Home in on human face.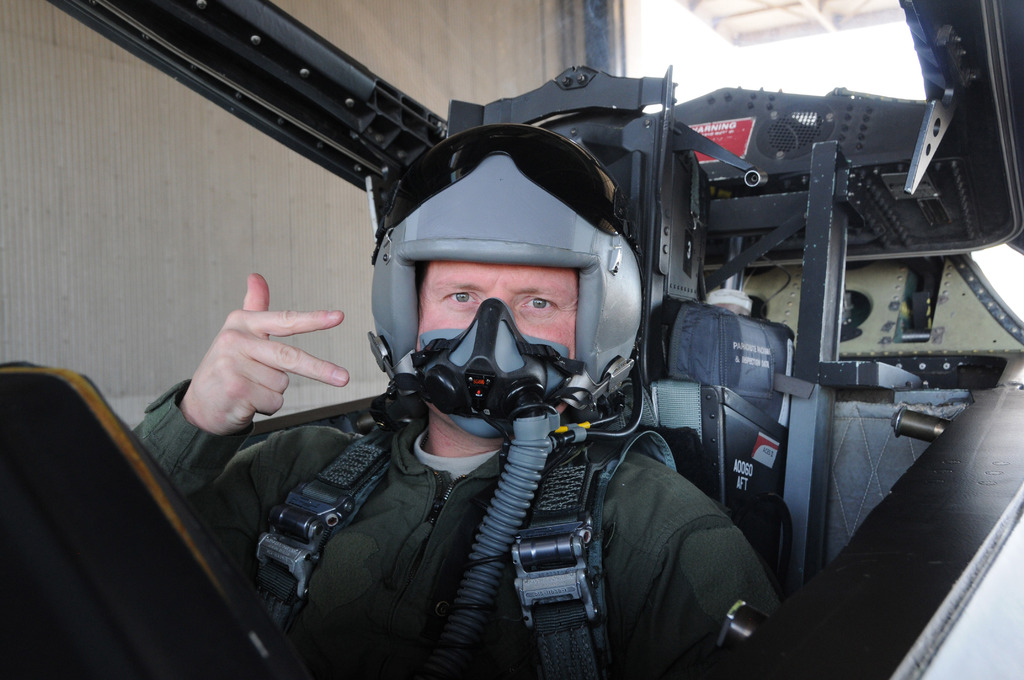
Homed in at <box>425,262,569,358</box>.
